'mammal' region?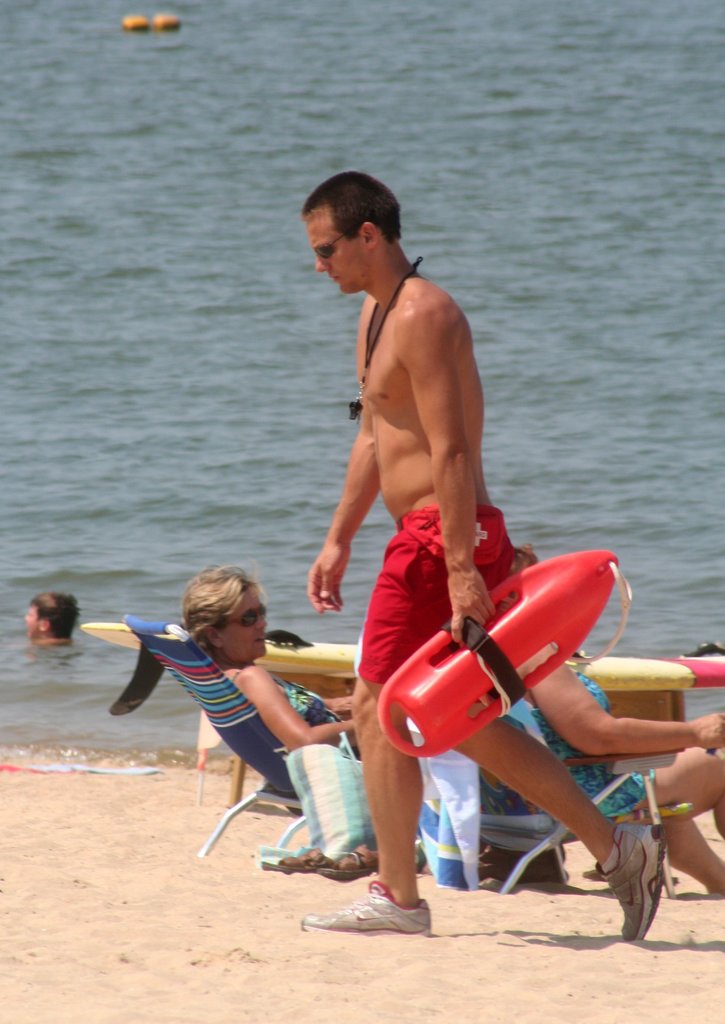
{"x1": 26, "y1": 586, "x2": 80, "y2": 648}
